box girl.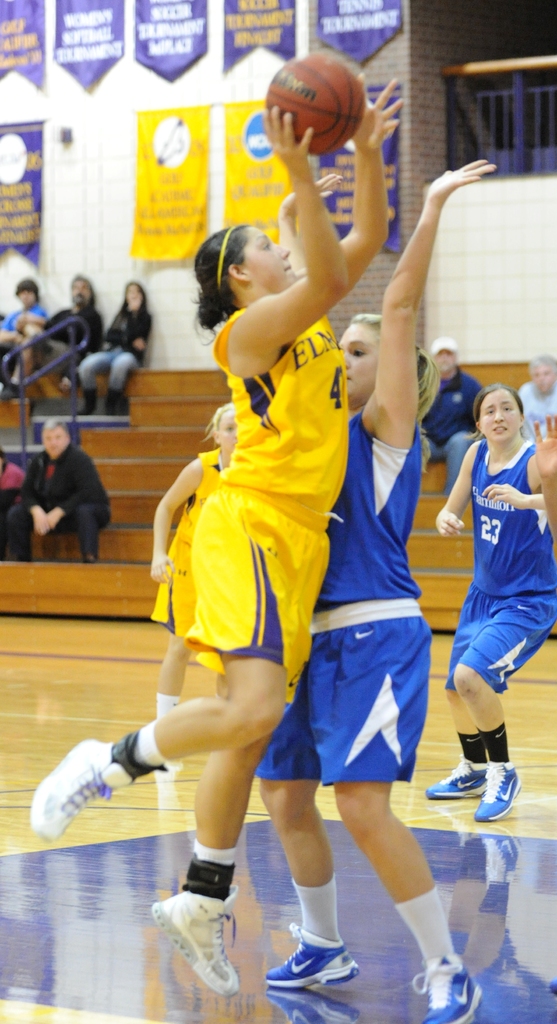
418,370,556,829.
